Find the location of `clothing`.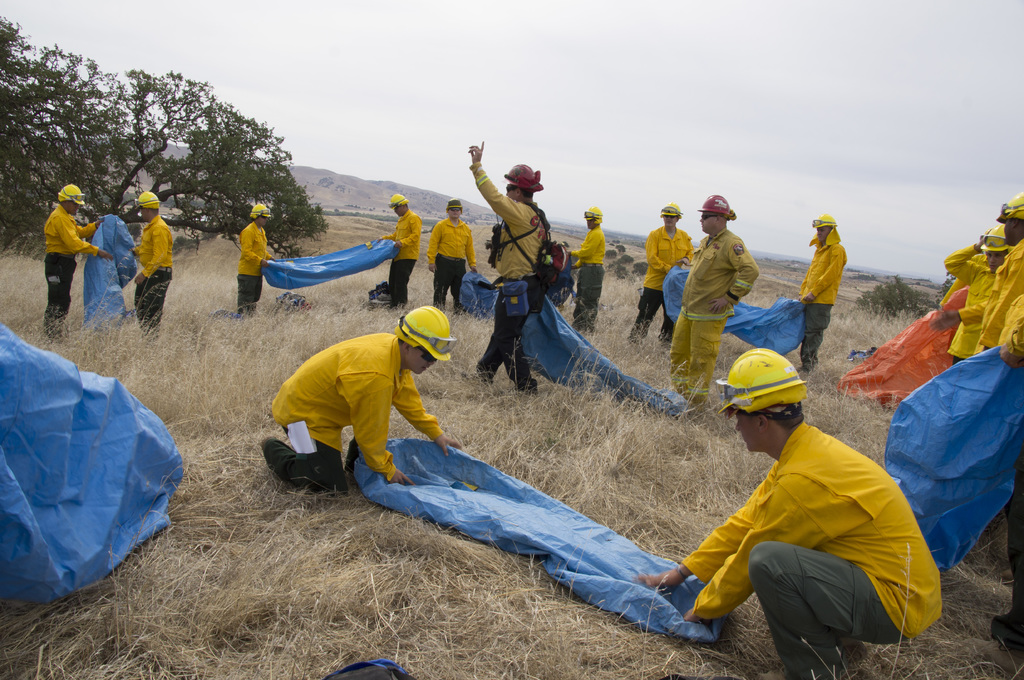
Location: <box>40,262,73,327</box>.
